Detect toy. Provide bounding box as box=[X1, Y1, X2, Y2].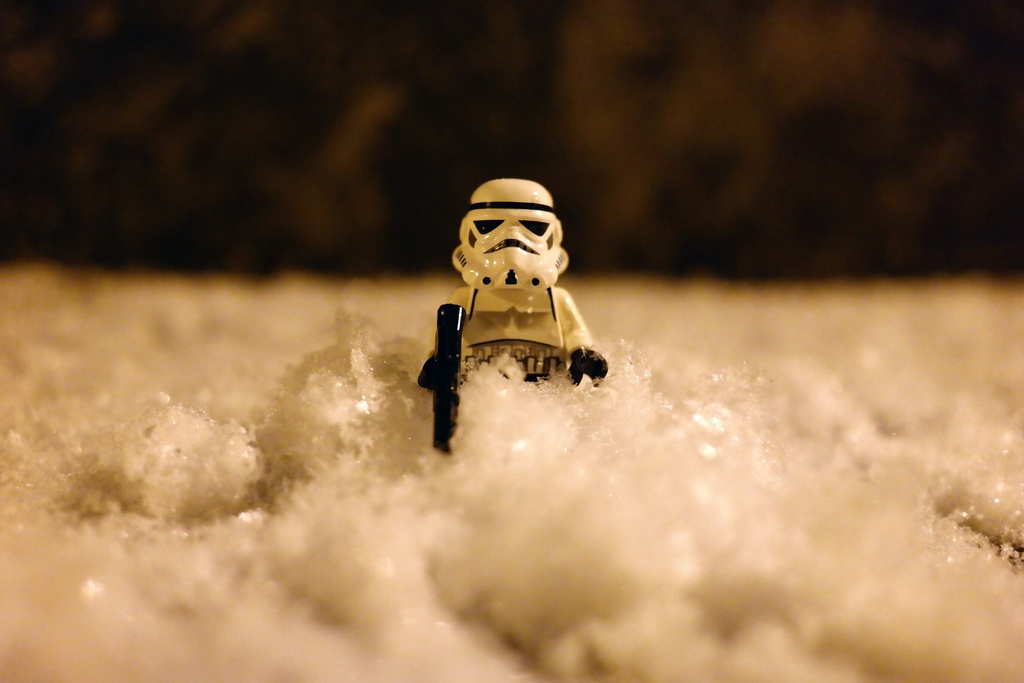
box=[425, 171, 615, 417].
